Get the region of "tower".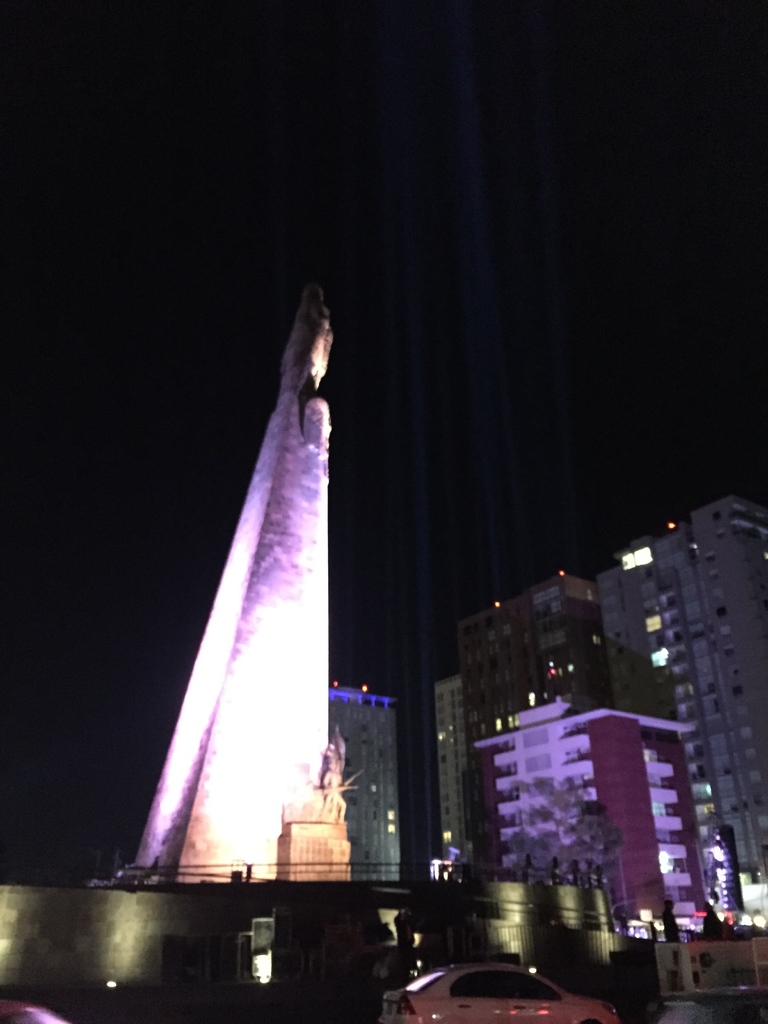
left=134, top=282, right=335, bottom=879.
